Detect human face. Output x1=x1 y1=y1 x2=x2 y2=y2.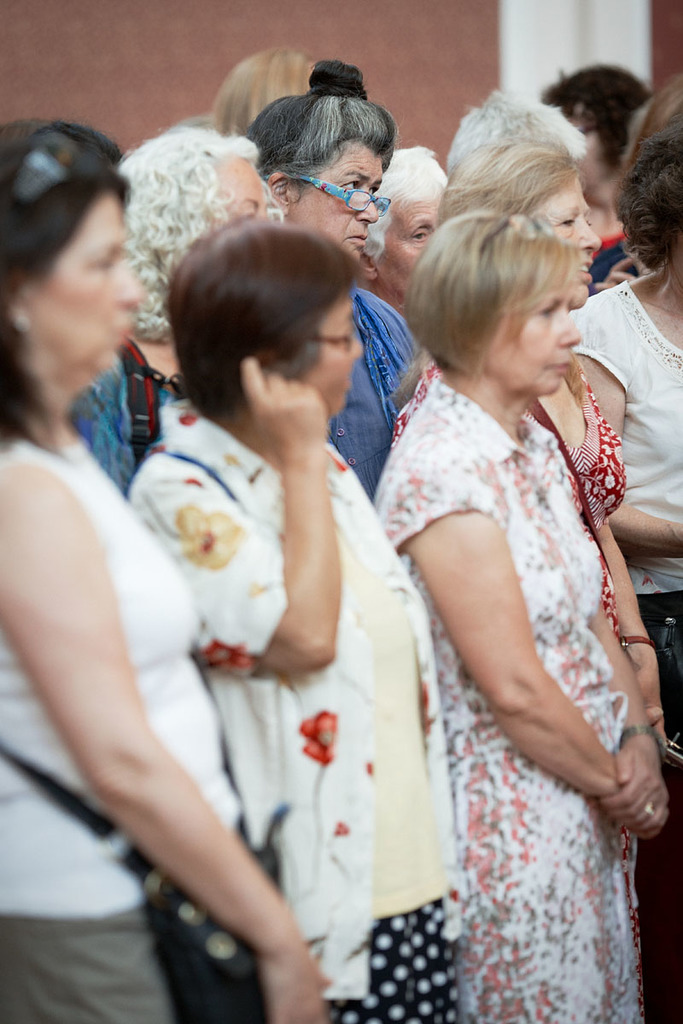
x1=543 y1=175 x2=601 y2=286.
